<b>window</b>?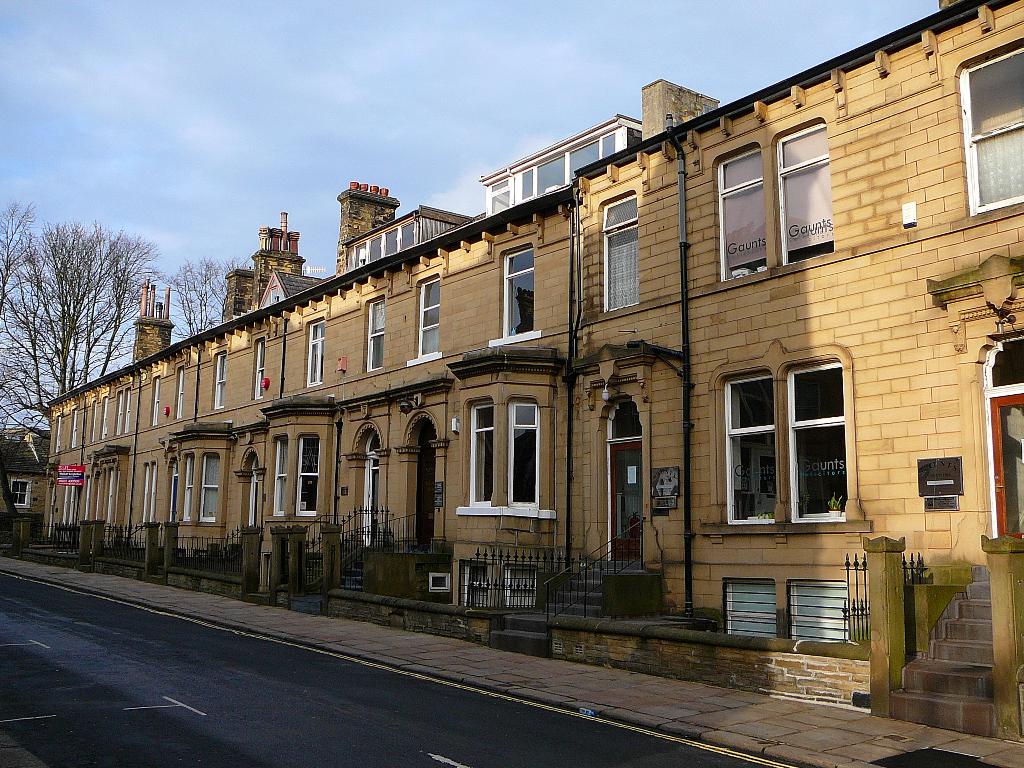
select_region(201, 452, 219, 524)
